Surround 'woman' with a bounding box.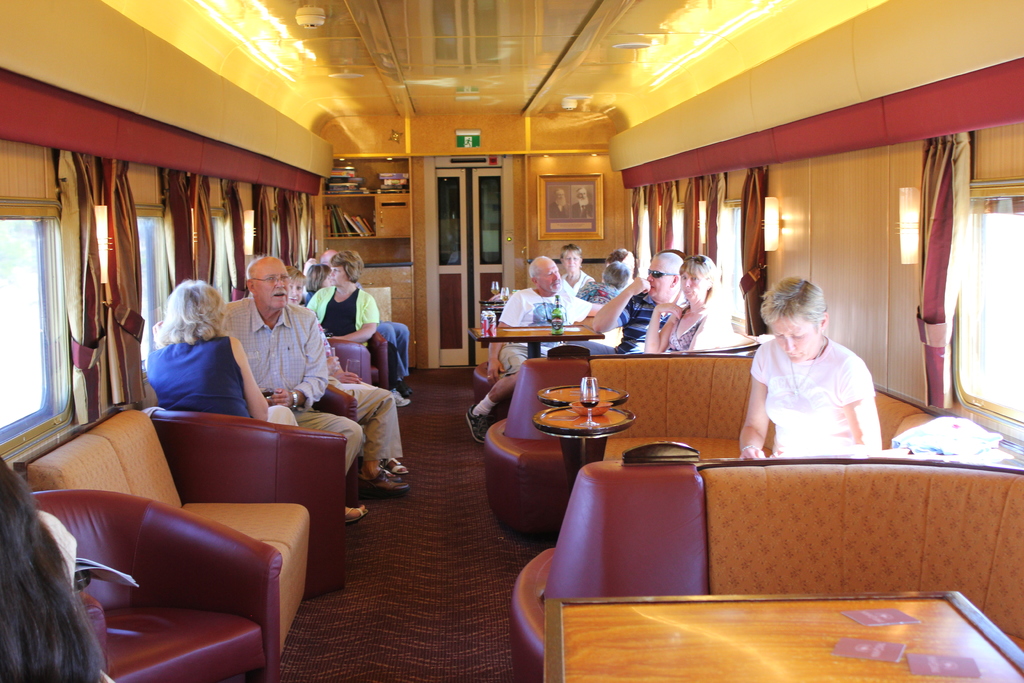
[left=641, top=252, right=735, bottom=350].
